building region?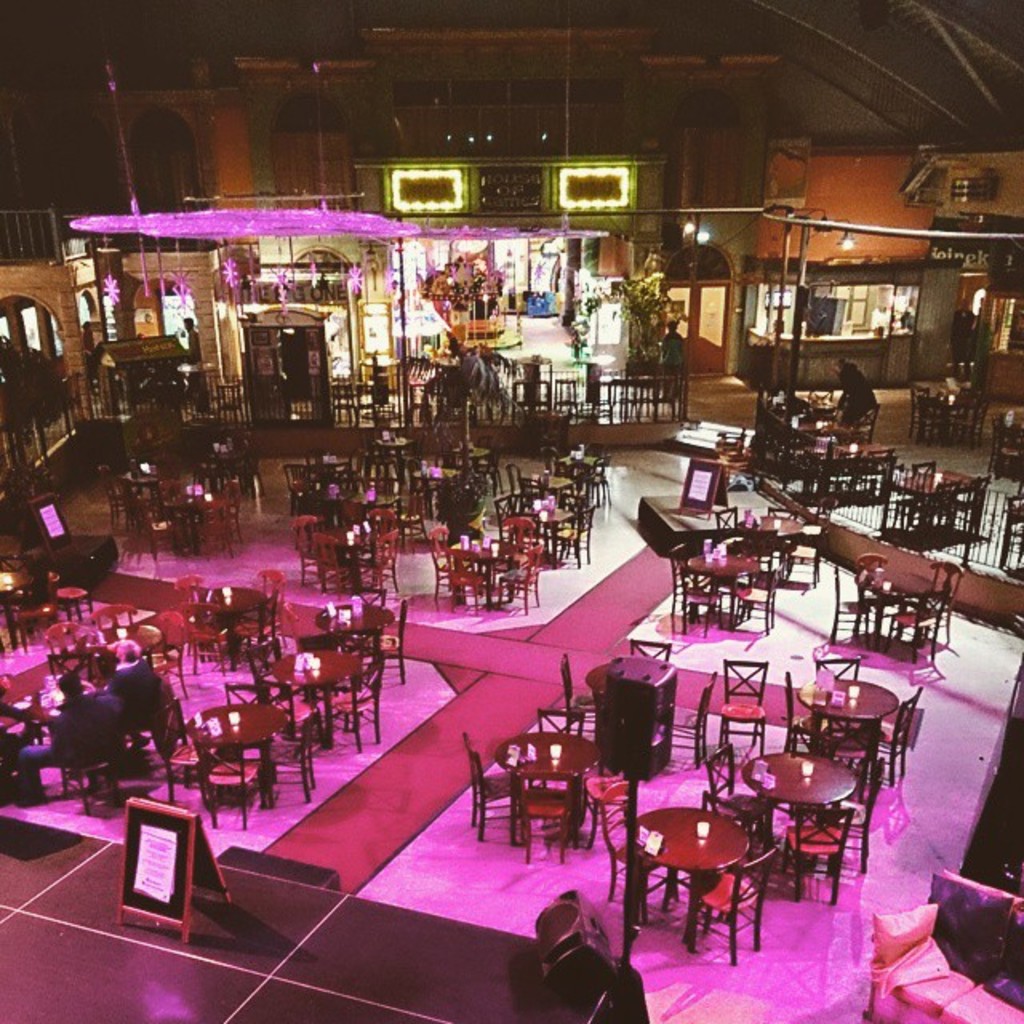
0,0,1022,1022
